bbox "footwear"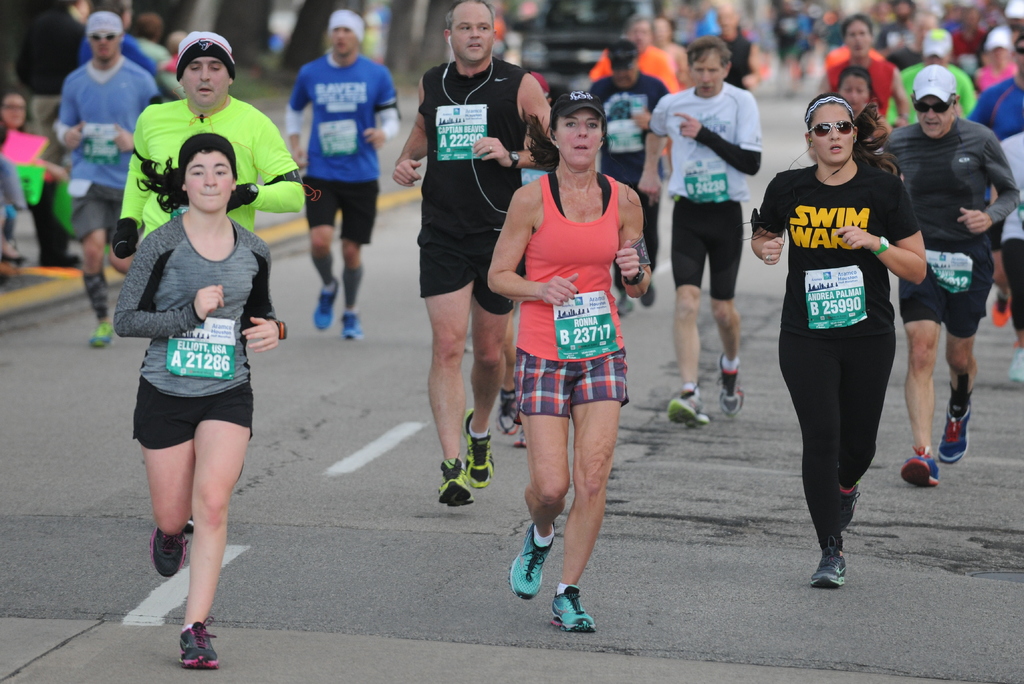
{"left": 435, "top": 453, "right": 476, "bottom": 510}
